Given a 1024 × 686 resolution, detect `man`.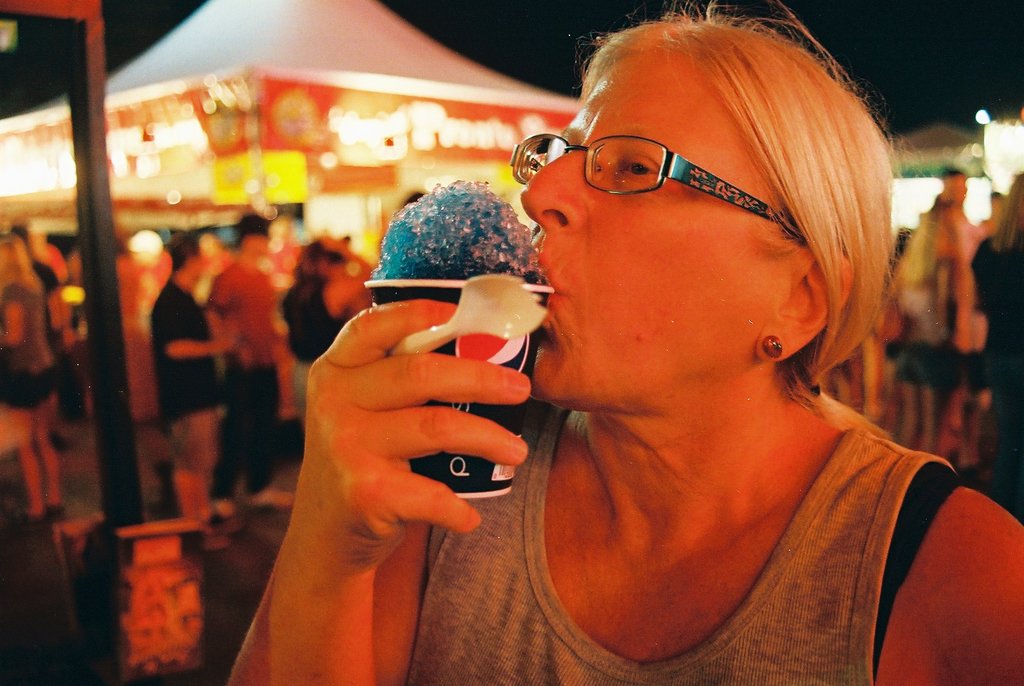
(x1=150, y1=232, x2=239, y2=555).
